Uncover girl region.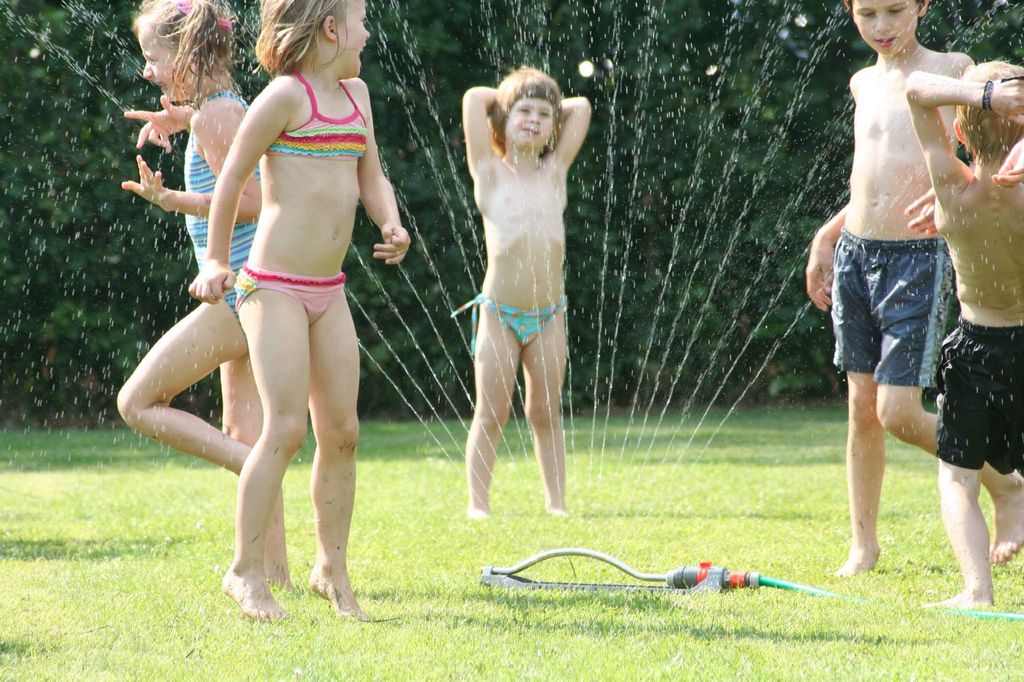
Uncovered: {"x1": 463, "y1": 64, "x2": 595, "y2": 518}.
